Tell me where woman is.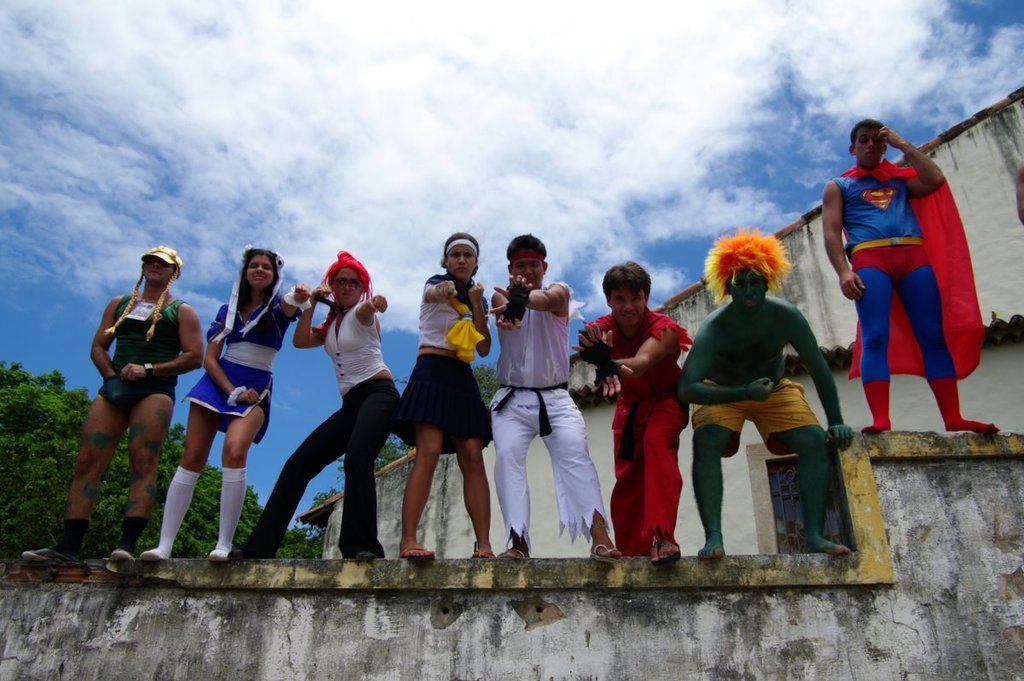
woman is at l=391, t=249, r=493, b=552.
